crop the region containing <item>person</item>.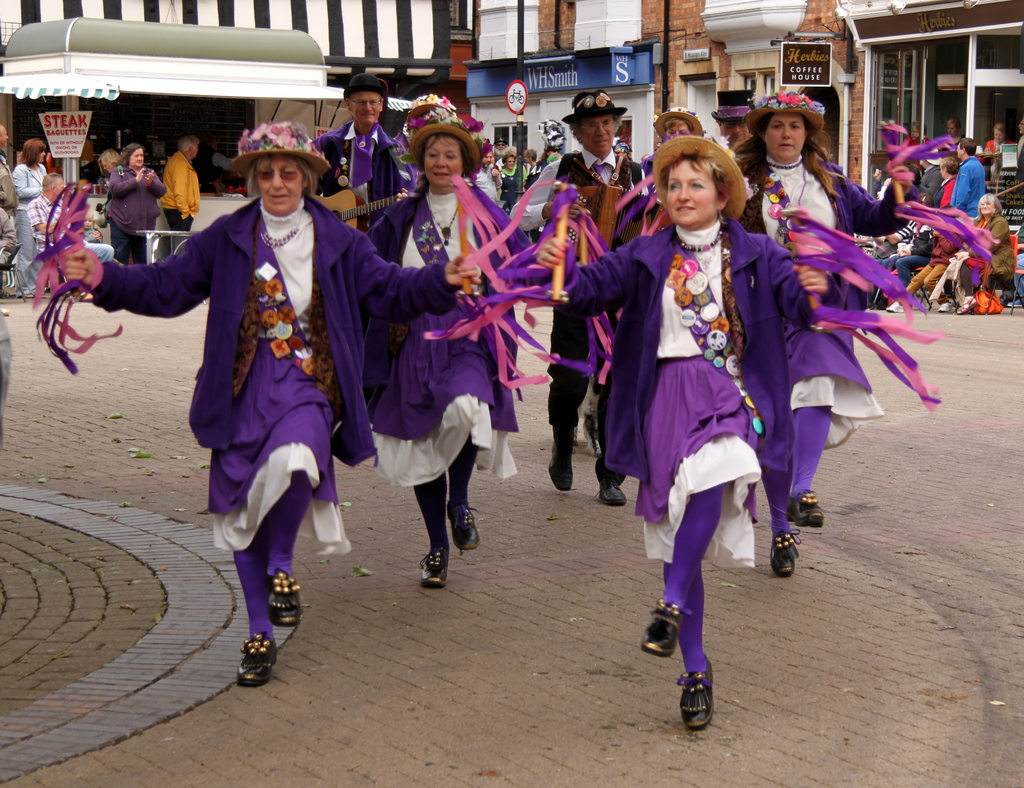
Crop region: 494/100/671/496.
